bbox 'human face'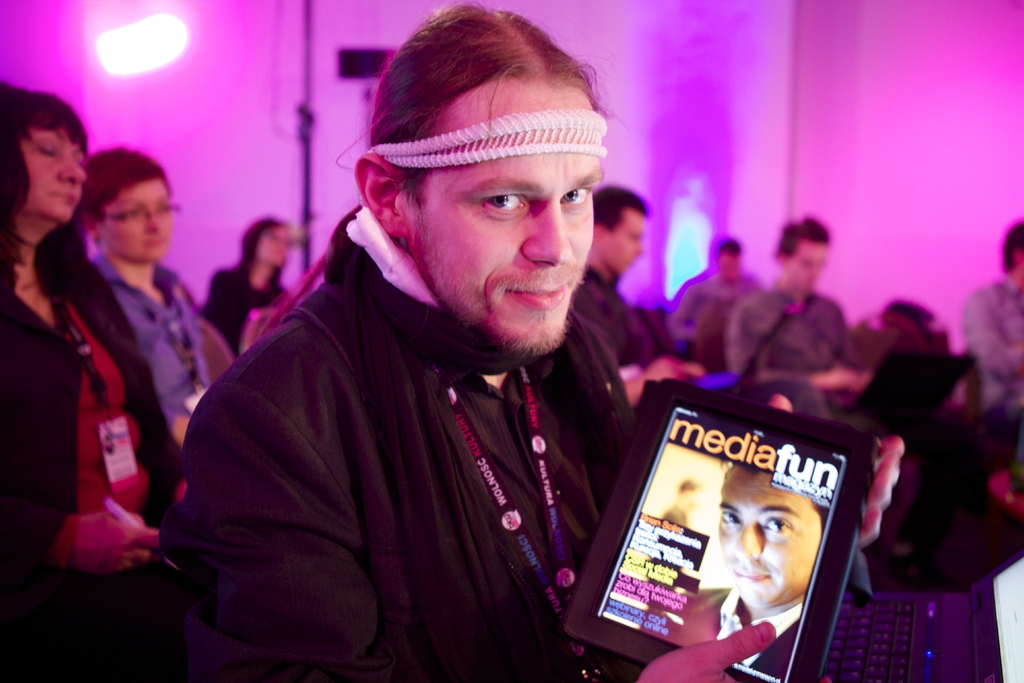
<region>783, 244, 828, 293</region>
